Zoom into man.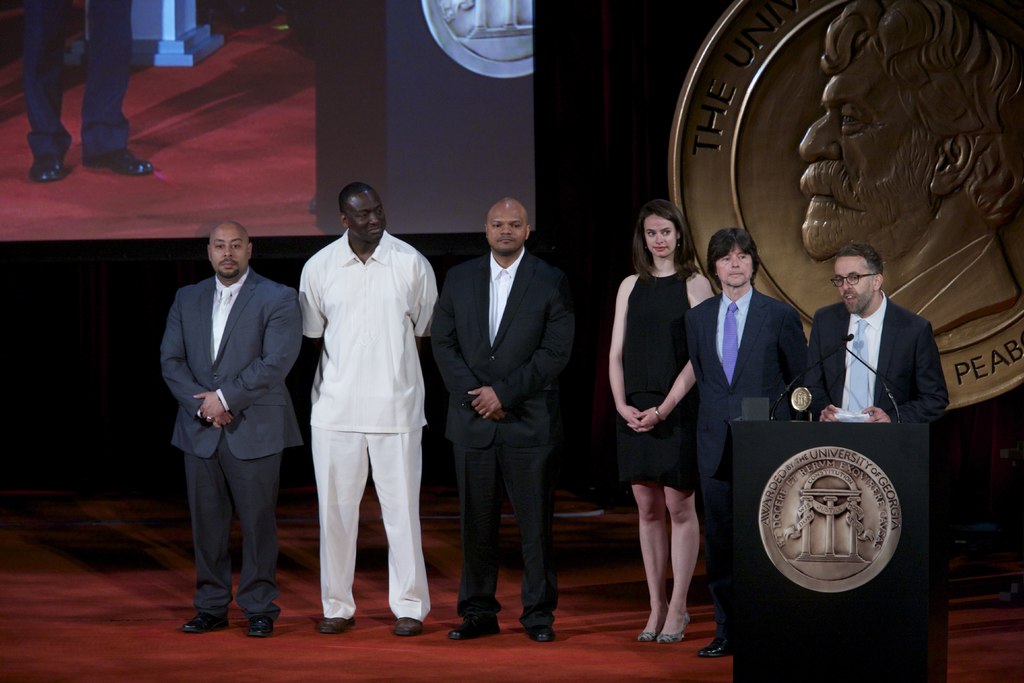
Zoom target: (282, 152, 444, 645).
